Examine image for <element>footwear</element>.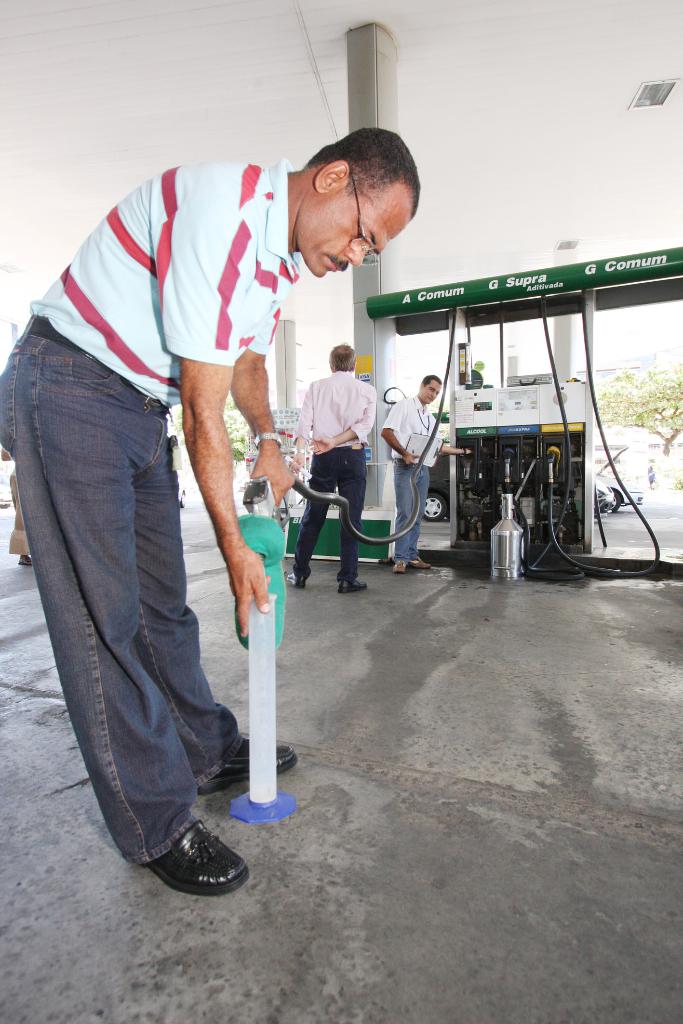
Examination result: BBox(339, 567, 365, 592).
